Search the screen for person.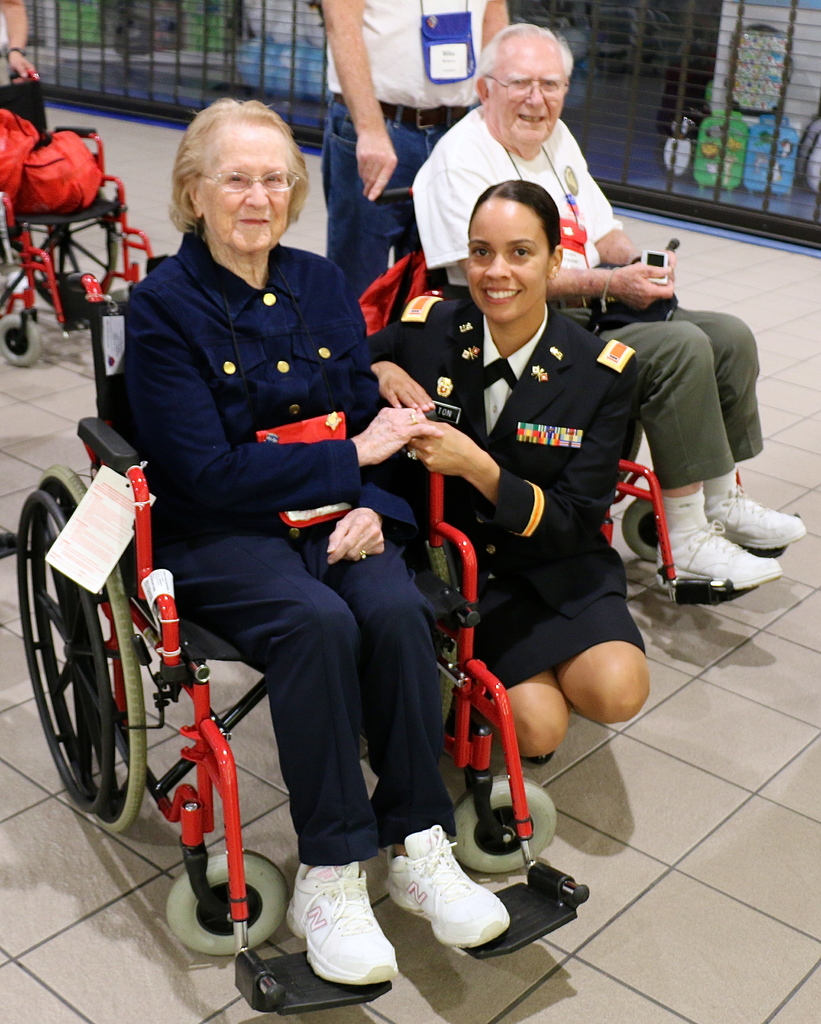
Found at pyautogui.locateOnScreen(0, 0, 44, 89).
